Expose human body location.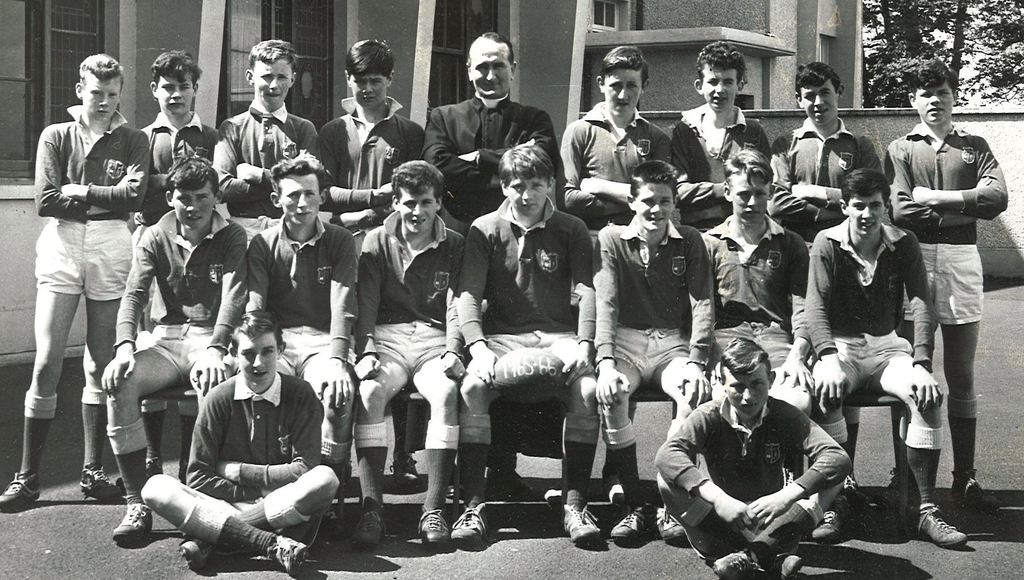
Exposed at 886,121,1004,500.
